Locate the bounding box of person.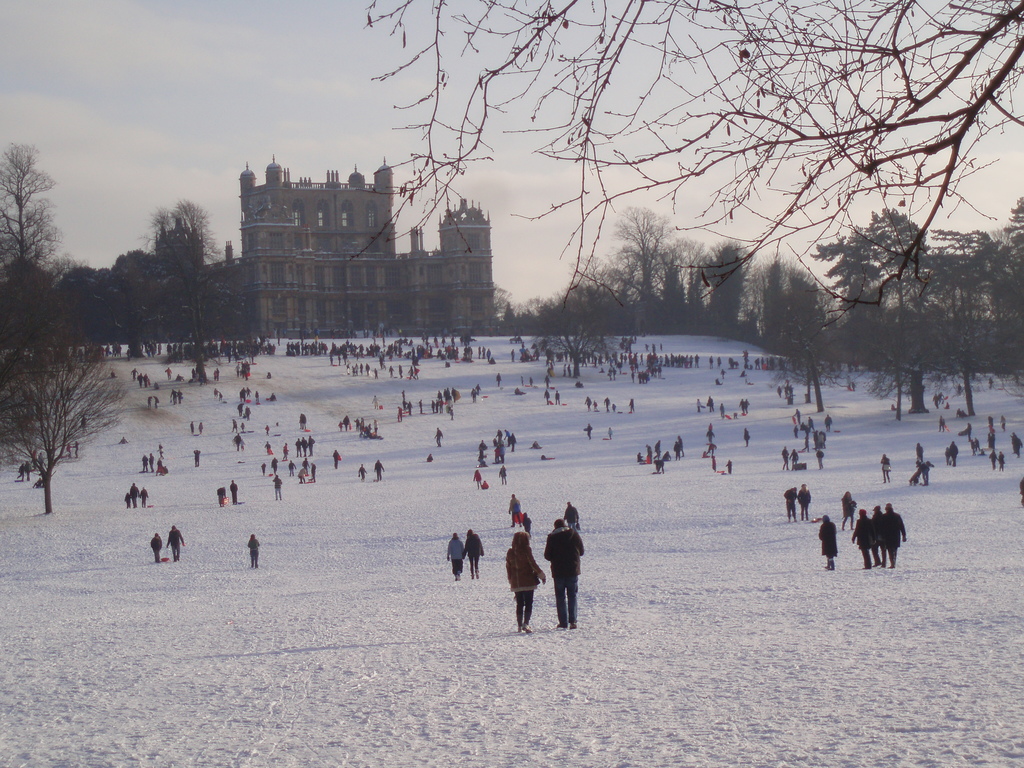
Bounding box: {"left": 508, "top": 495, "right": 524, "bottom": 530}.
